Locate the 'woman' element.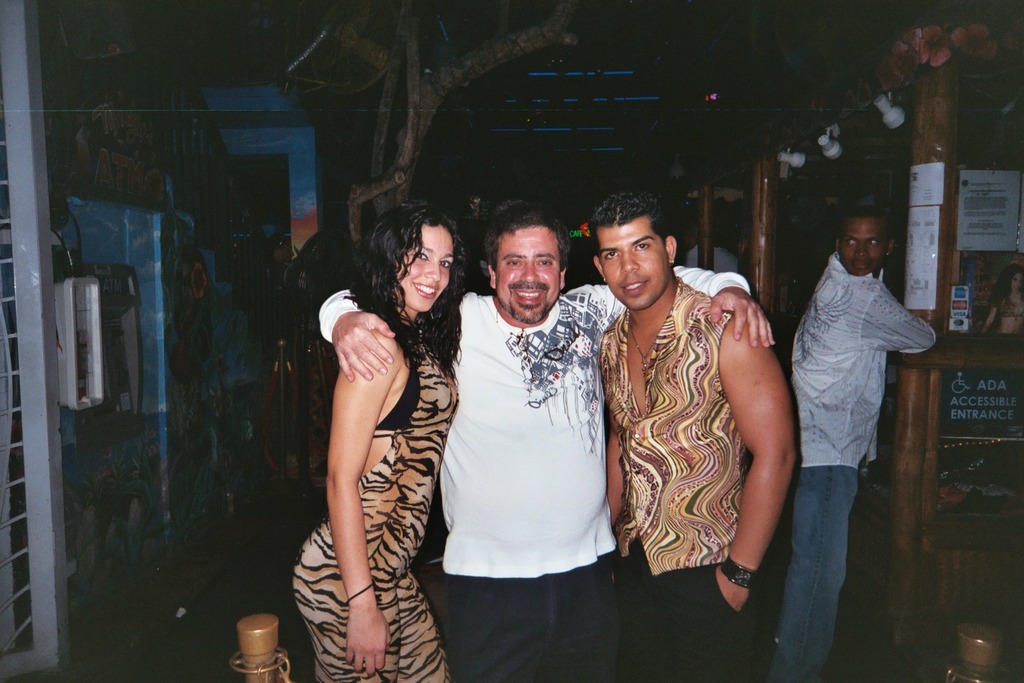
Element bbox: 290:187:473:682.
